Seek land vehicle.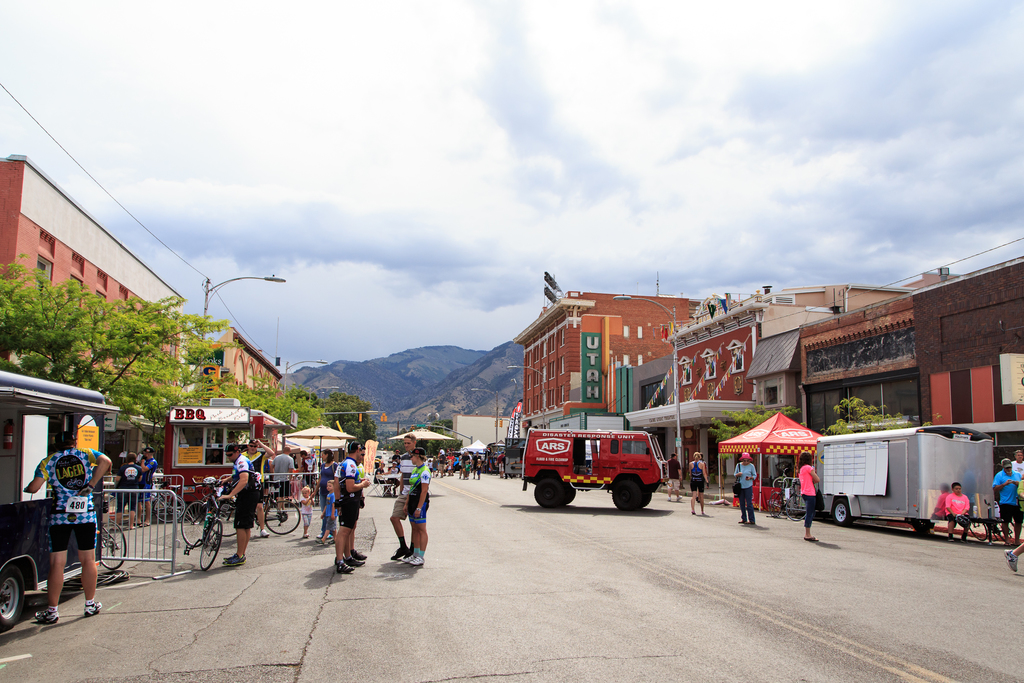
[148,475,185,524].
